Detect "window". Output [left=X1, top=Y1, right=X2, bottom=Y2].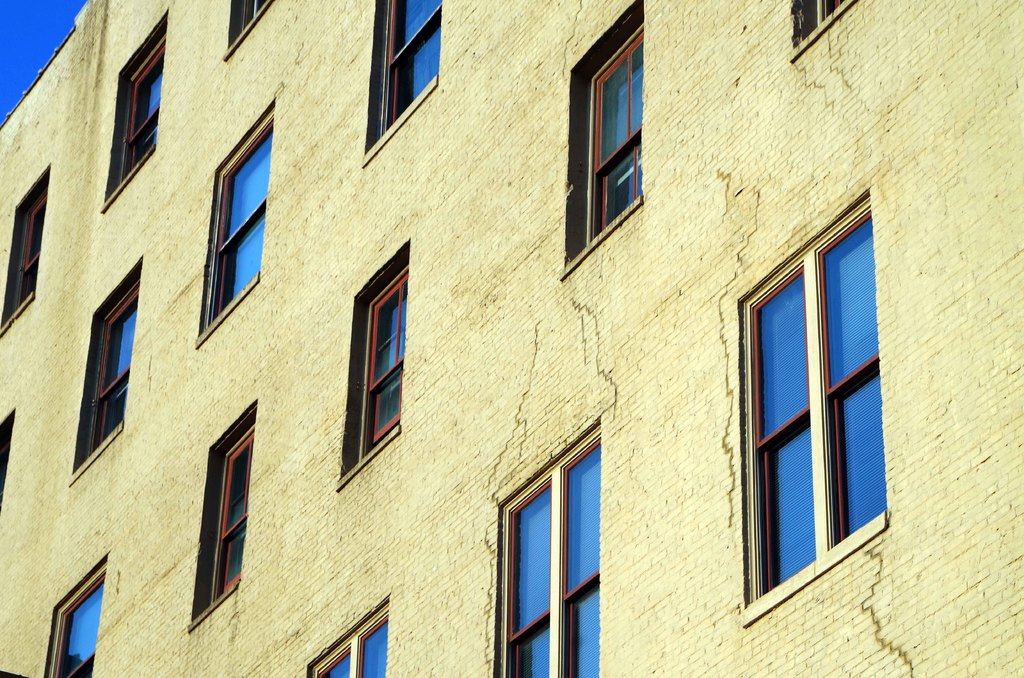
[left=735, top=205, right=888, bottom=588].
